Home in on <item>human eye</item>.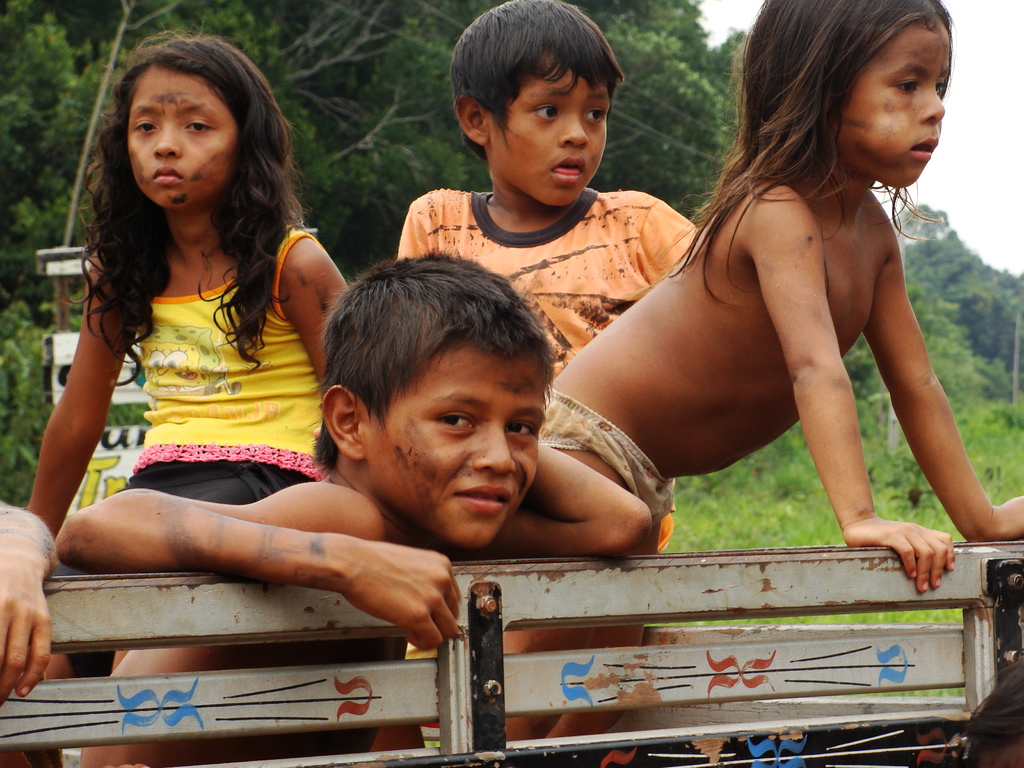
Homed in at <box>935,78,949,97</box>.
